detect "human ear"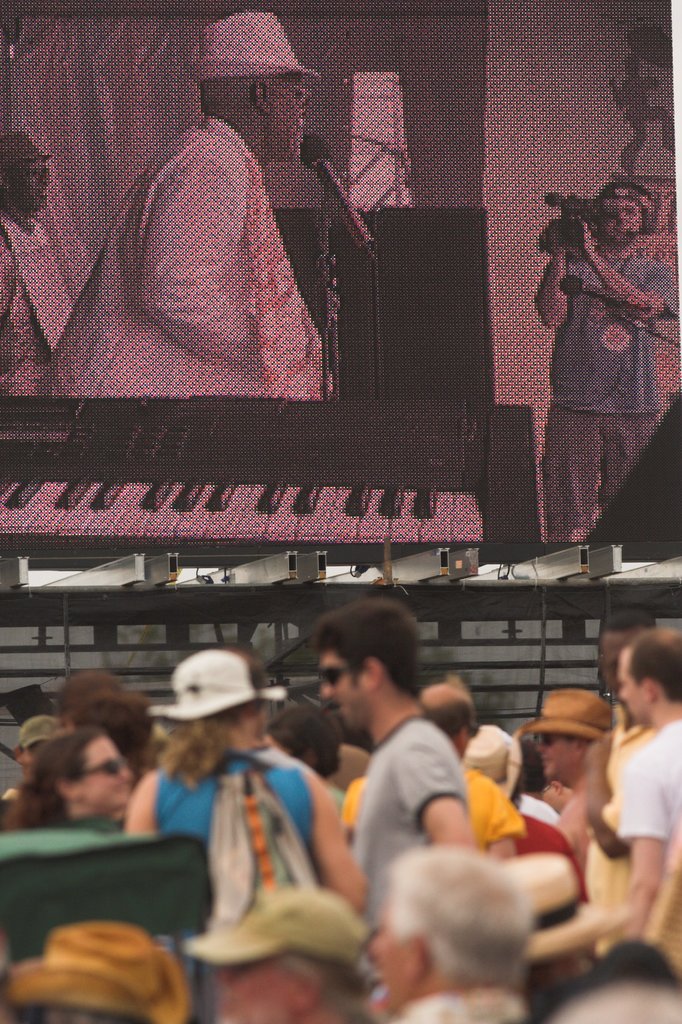
pyautogui.locateOnScreen(253, 77, 275, 109)
